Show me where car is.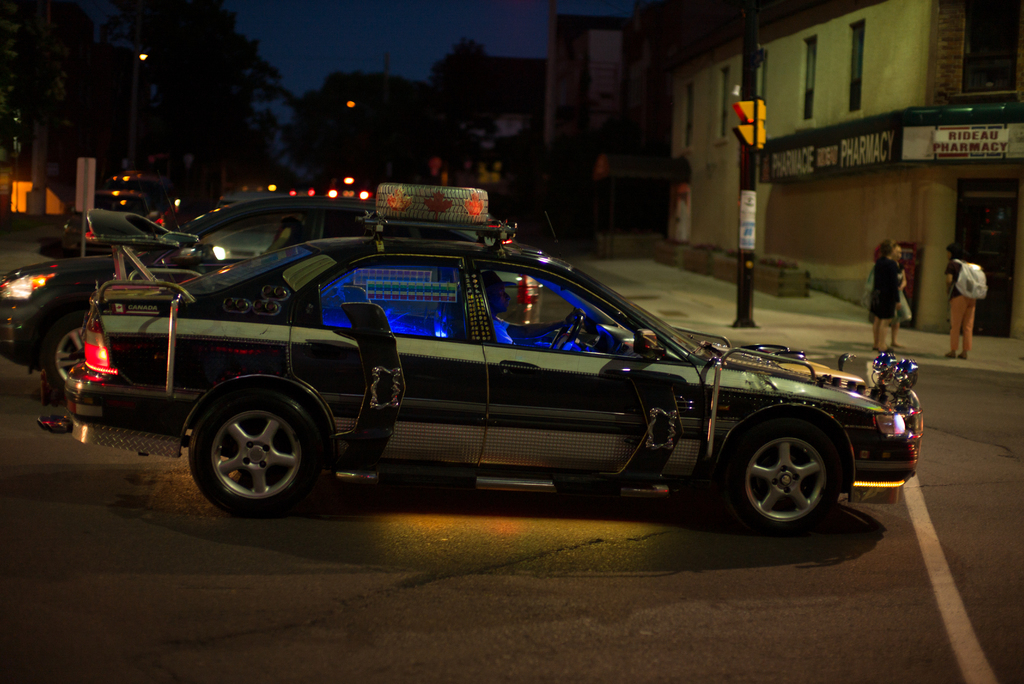
car is at x1=210 y1=213 x2=289 y2=254.
